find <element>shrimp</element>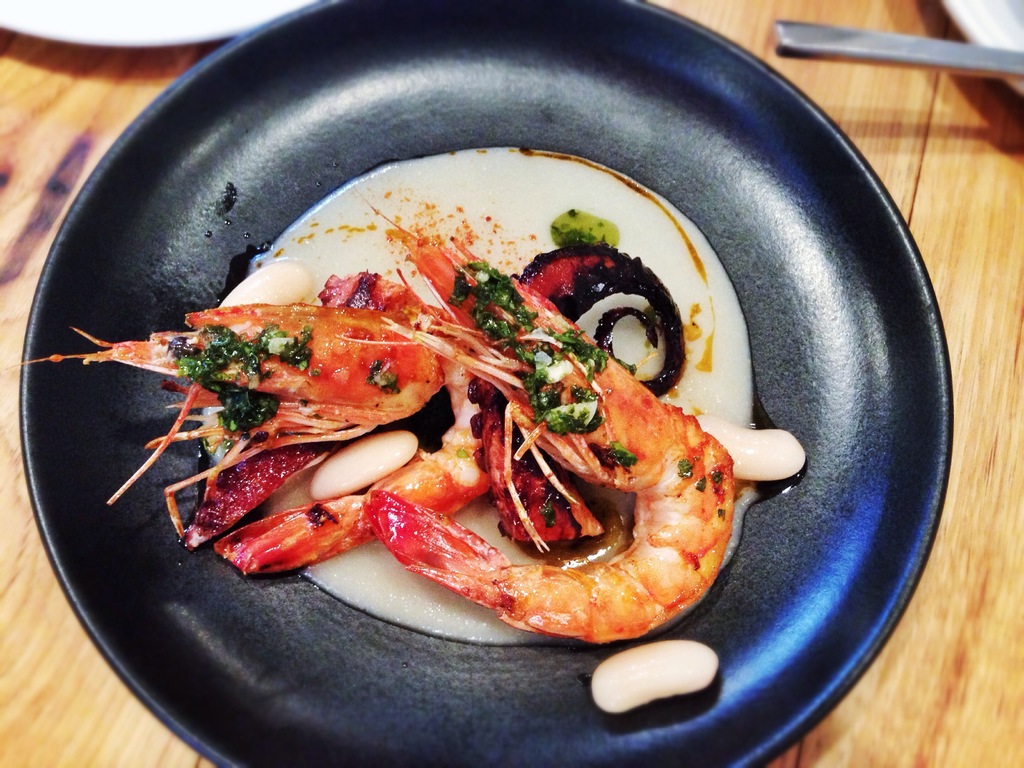
l=5, t=300, r=440, b=536
